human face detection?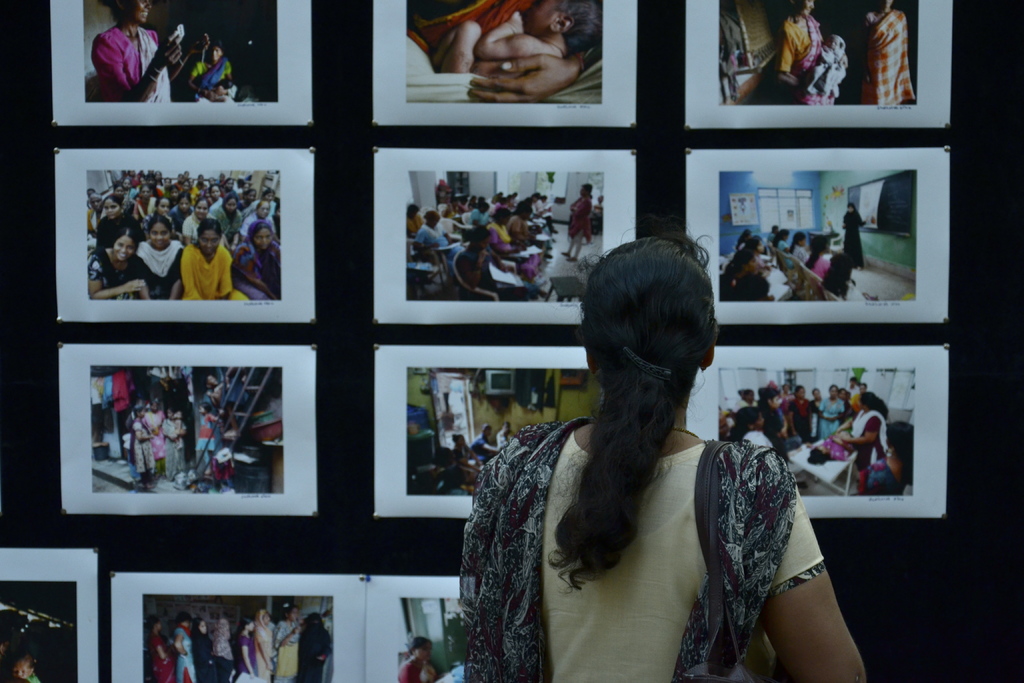
bbox(102, 199, 122, 219)
